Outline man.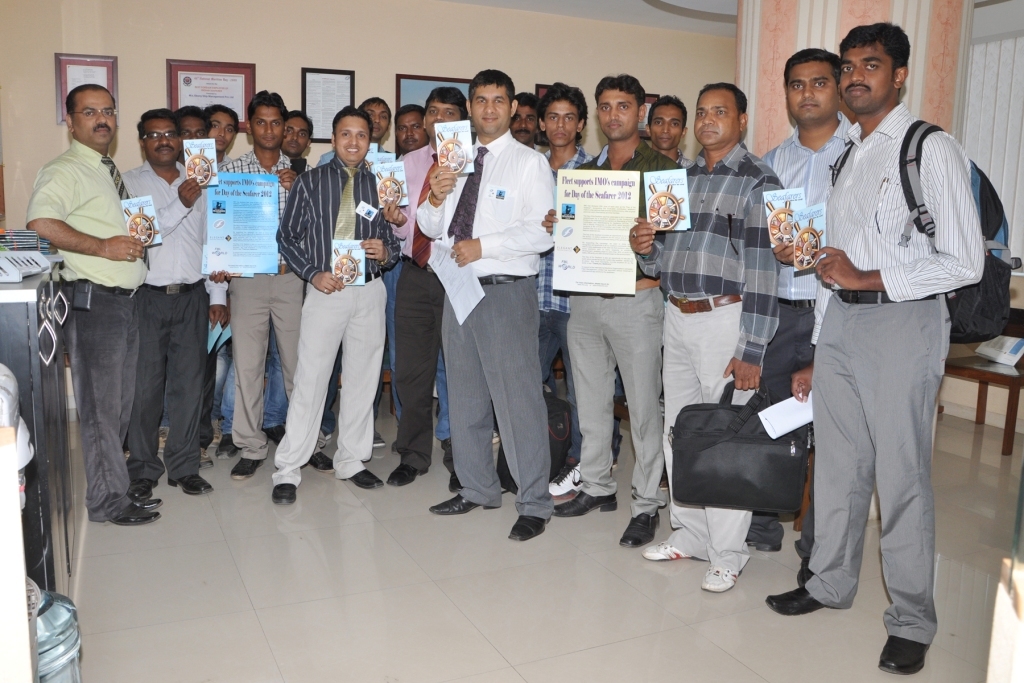
Outline: <region>771, 21, 988, 670</region>.
